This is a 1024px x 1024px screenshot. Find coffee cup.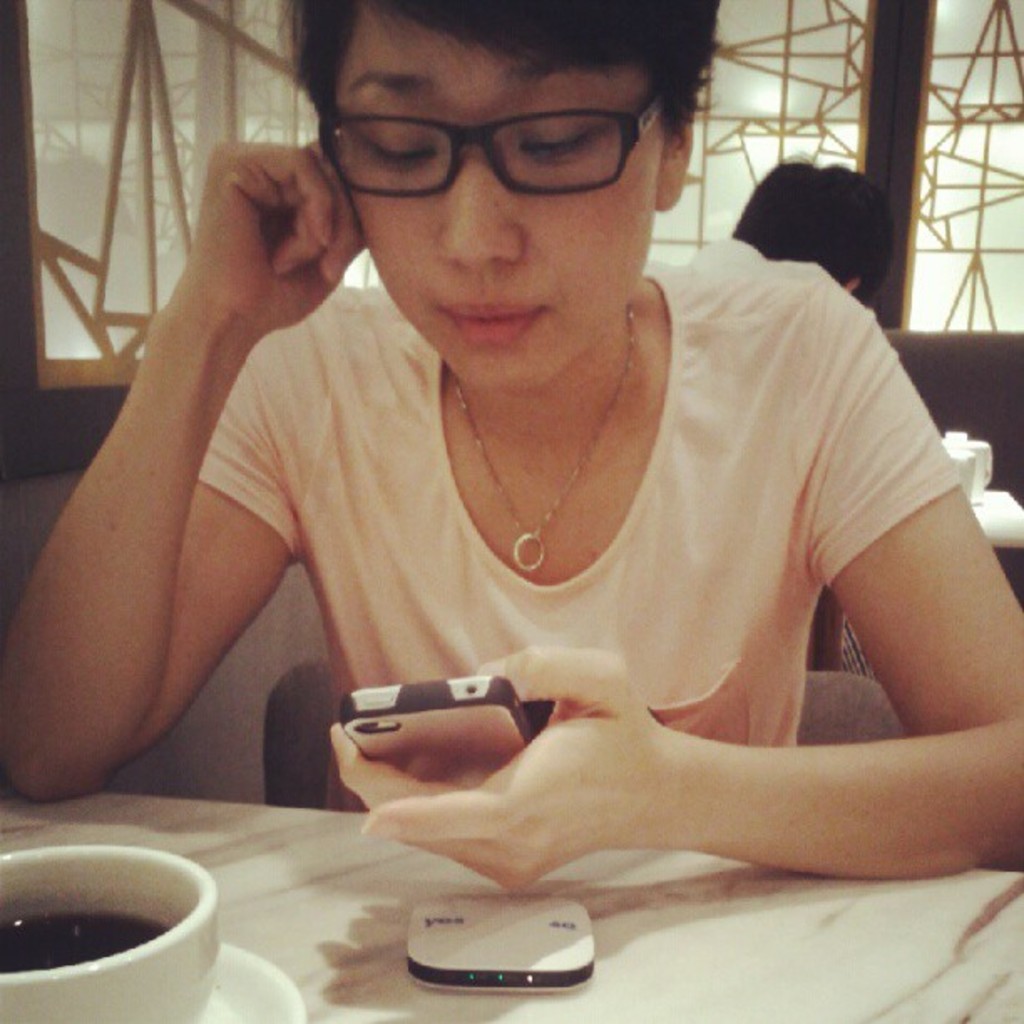
Bounding box: (0,840,218,1022).
